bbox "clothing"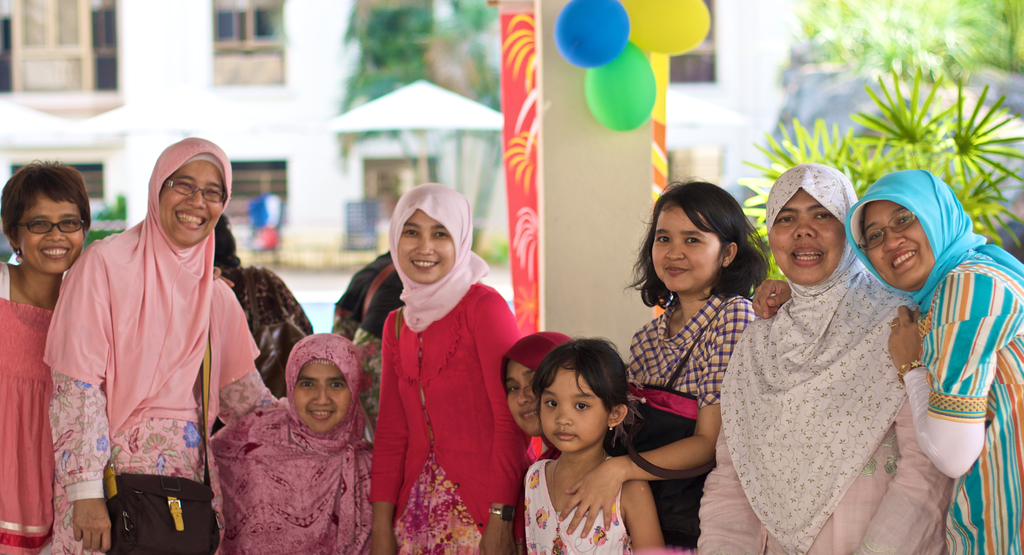
340, 184, 528, 551
